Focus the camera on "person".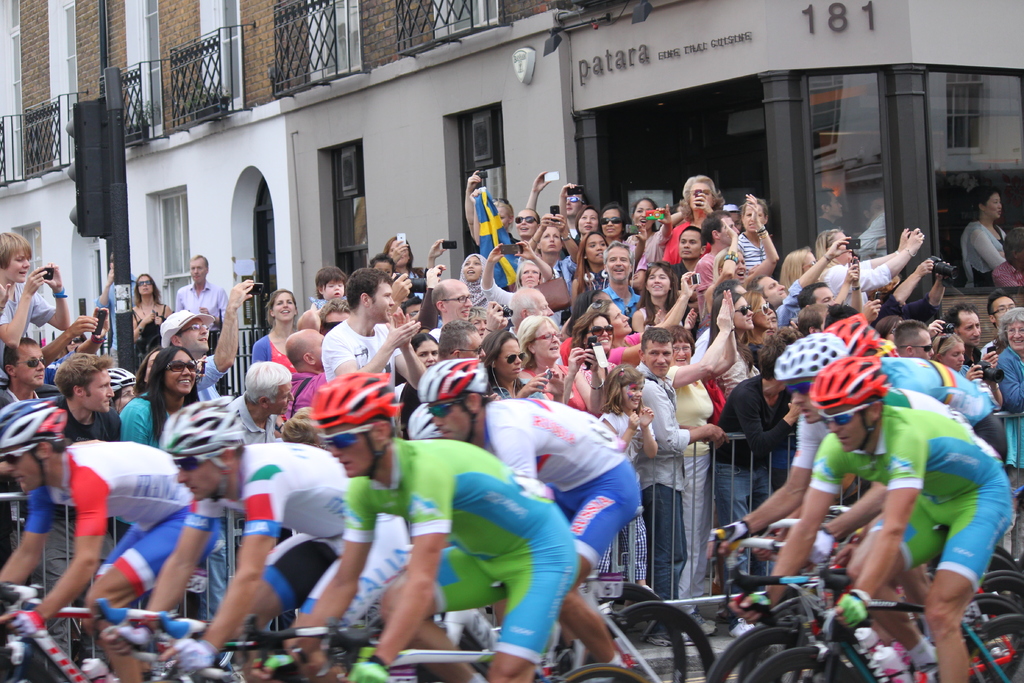
Focus region: box=[632, 269, 673, 333].
